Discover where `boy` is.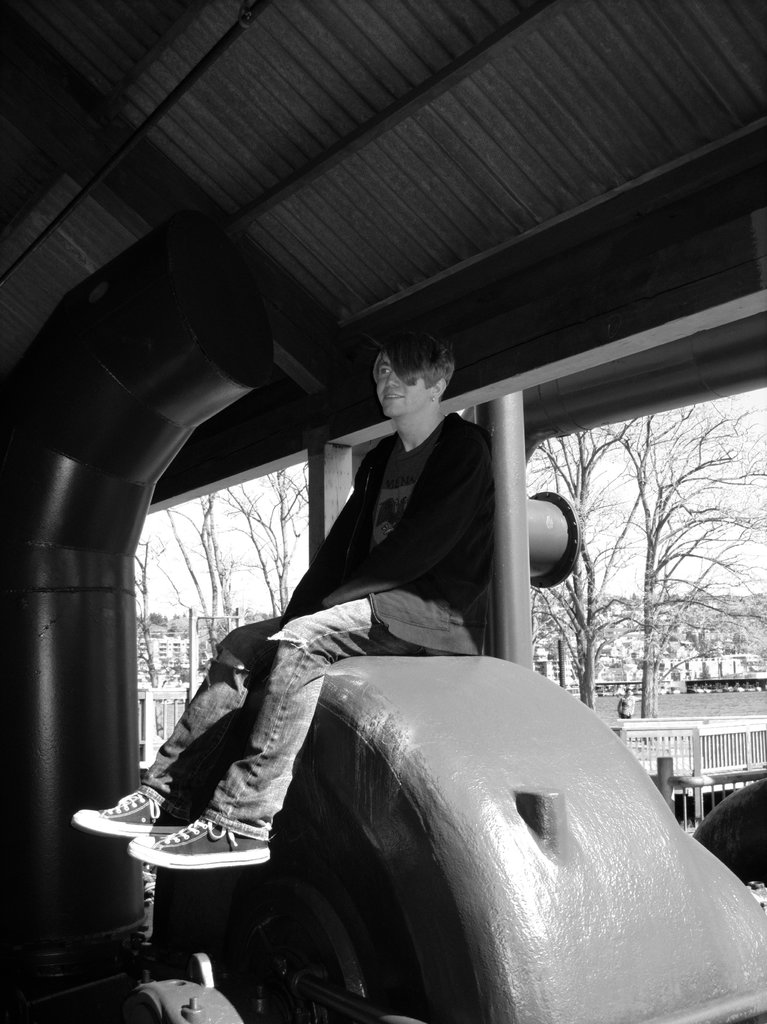
Discovered at 66/321/491/869.
